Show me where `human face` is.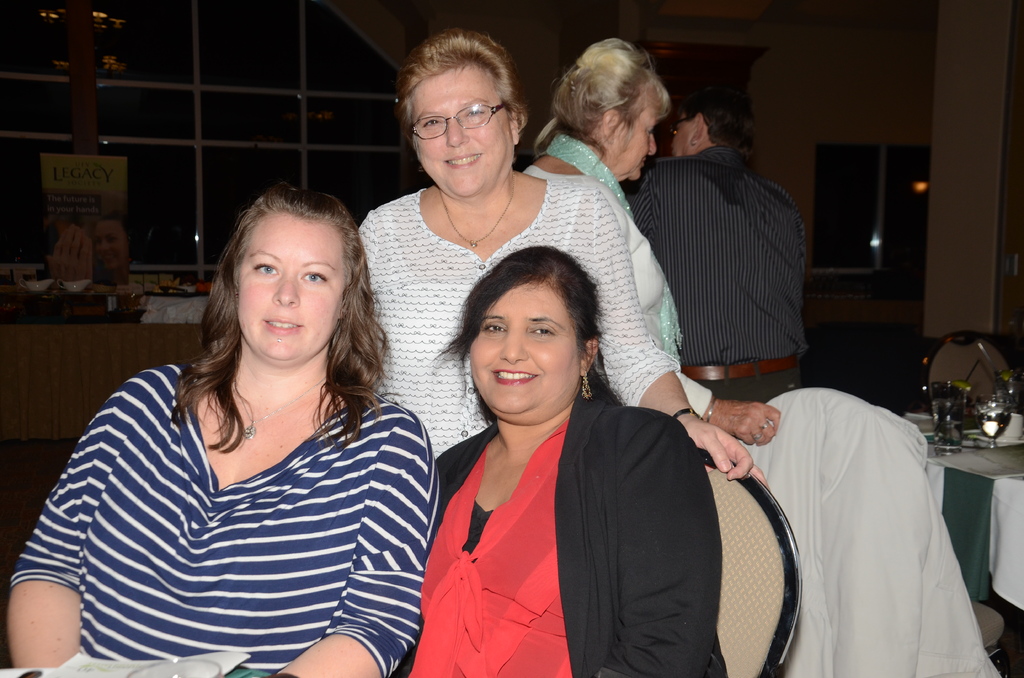
`human face` is at (left=238, top=213, right=349, bottom=365).
